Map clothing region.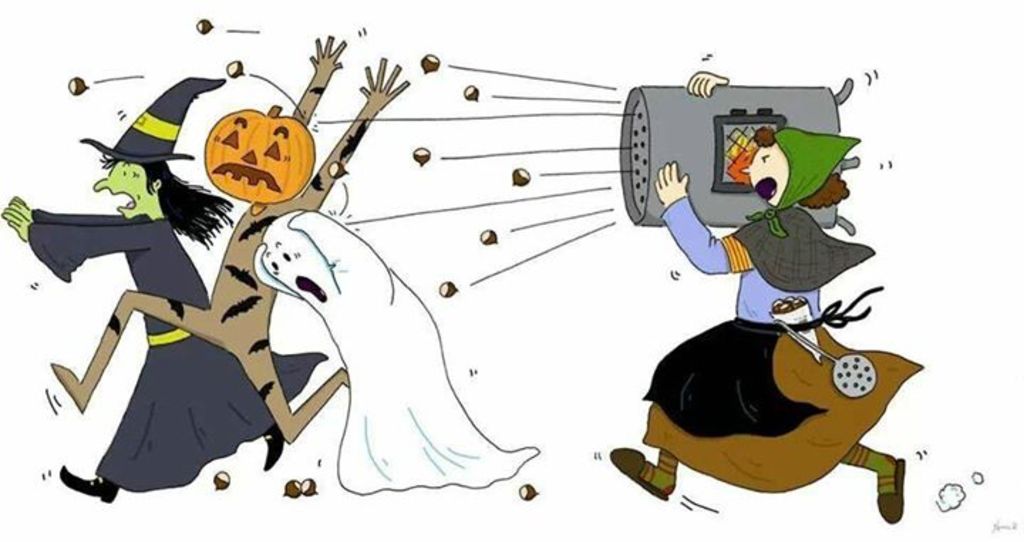
Mapped to {"left": 24, "top": 206, "right": 331, "bottom": 495}.
